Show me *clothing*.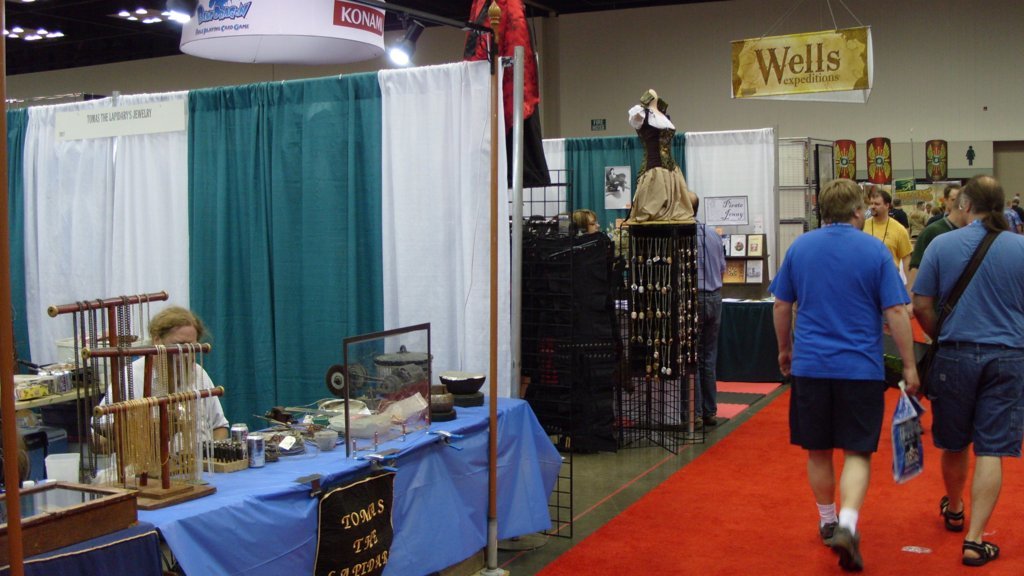
*clothing* is here: [864,212,914,275].
